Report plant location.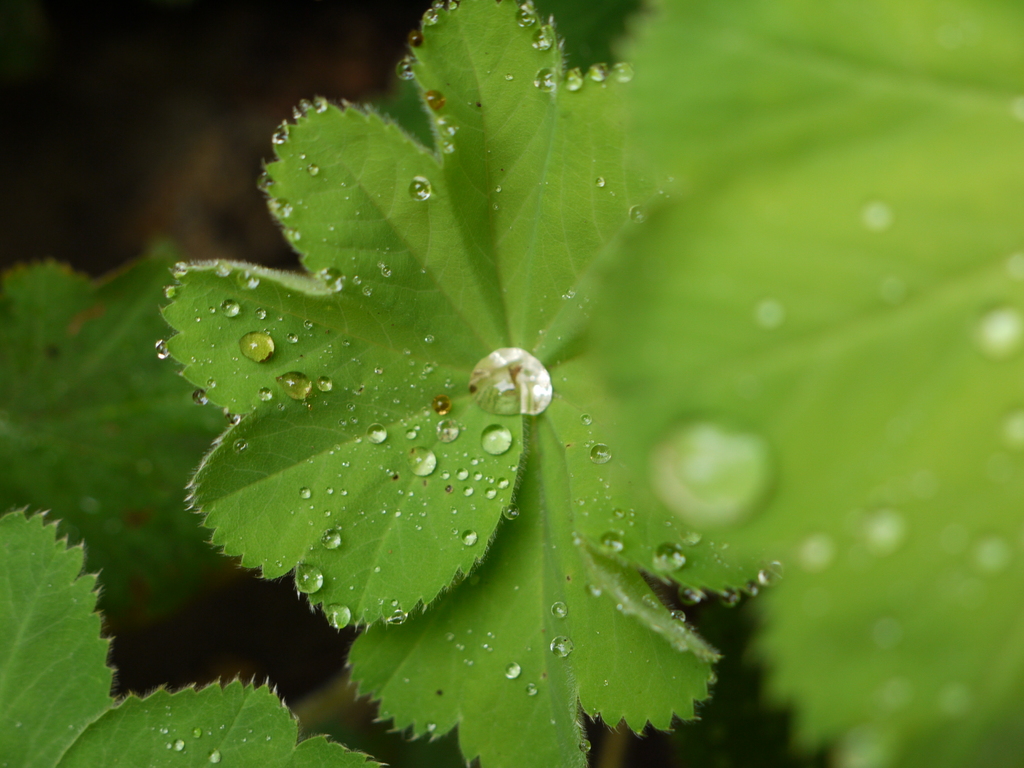
Report: detection(28, 0, 926, 767).
